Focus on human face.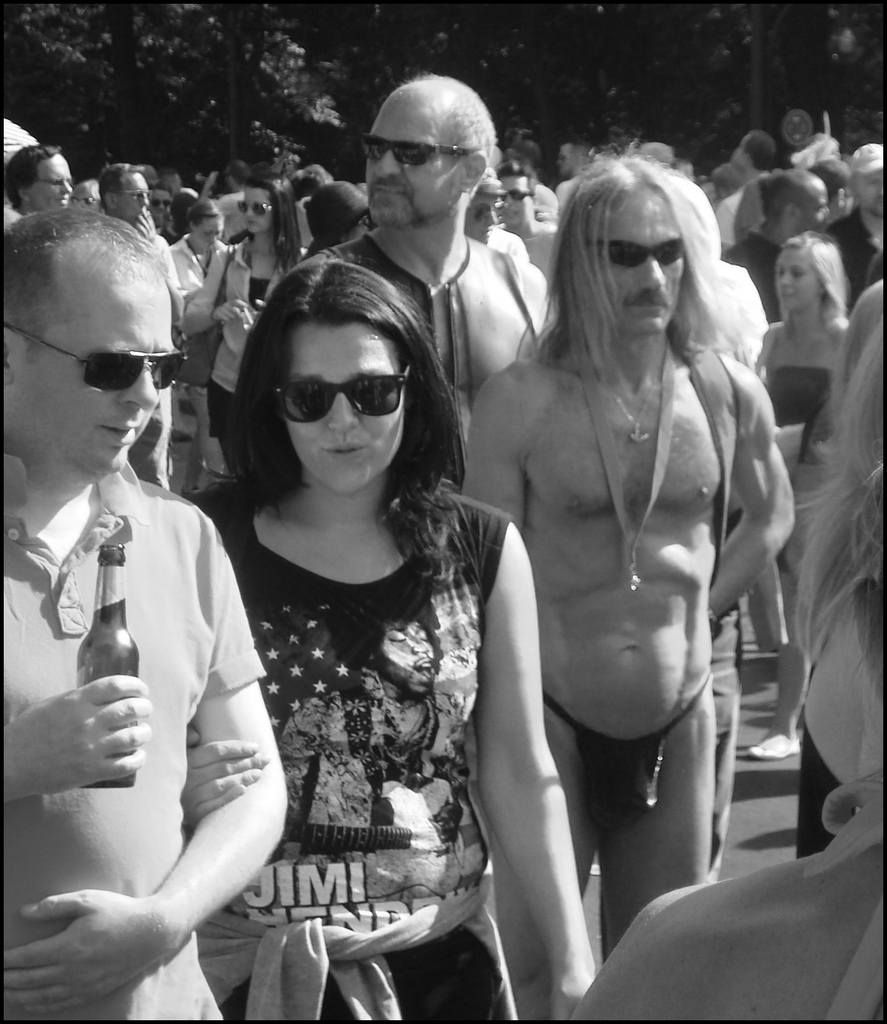
Focused at select_region(805, 179, 829, 234).
